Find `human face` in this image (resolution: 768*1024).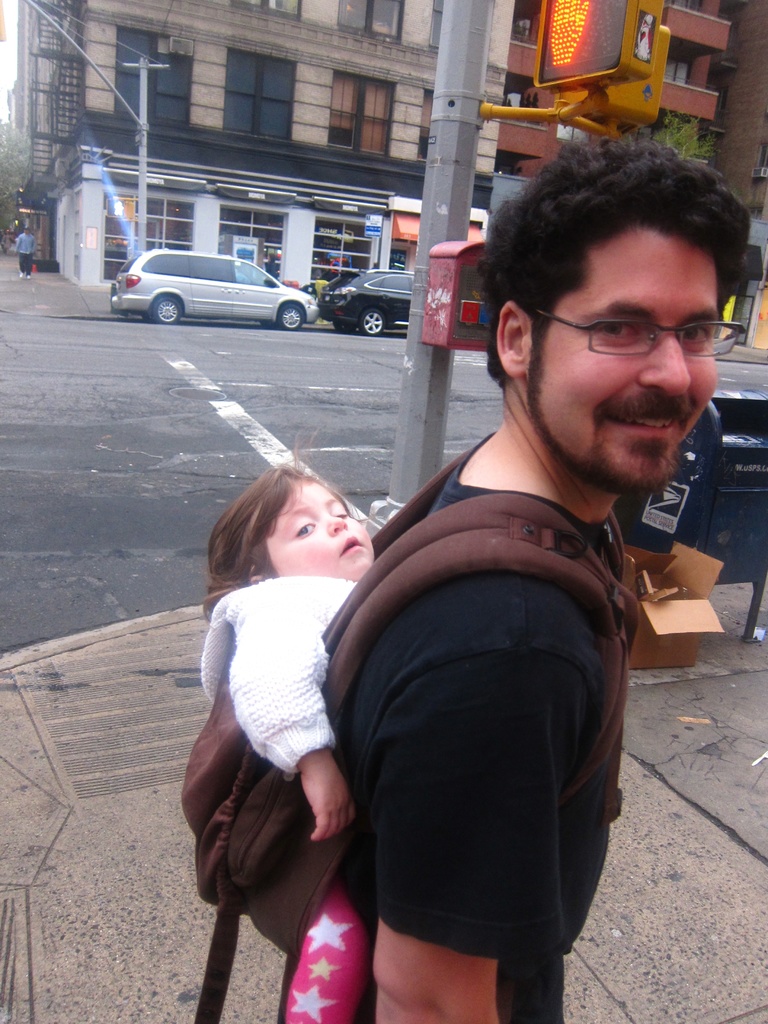
269, 481, 375, 584.
